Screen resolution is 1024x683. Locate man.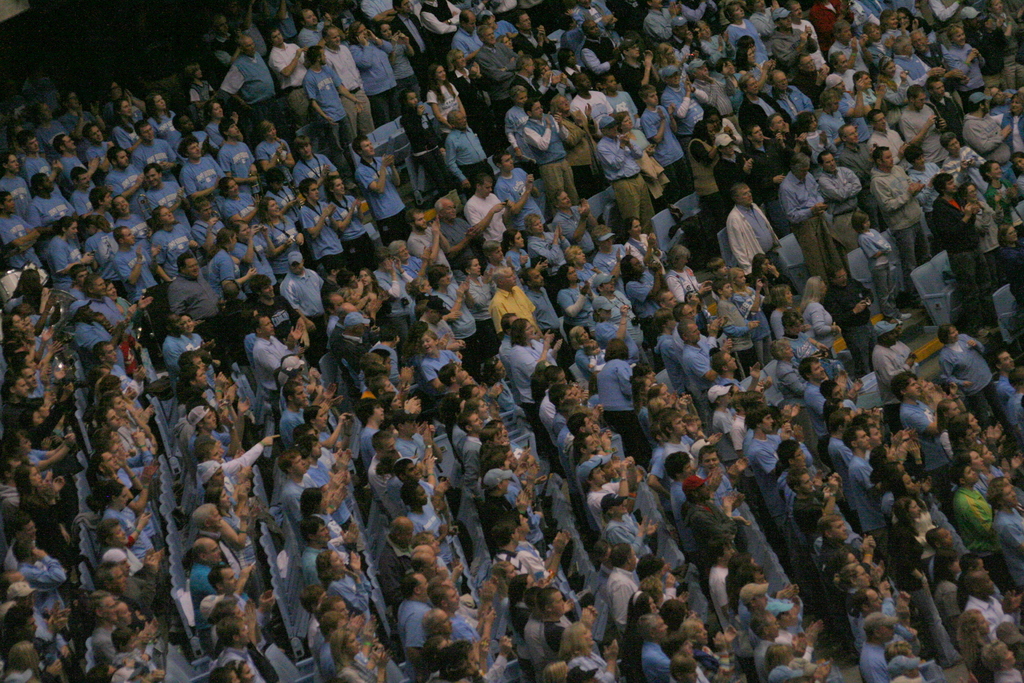
l=451, t=6, r=488, b=58.
